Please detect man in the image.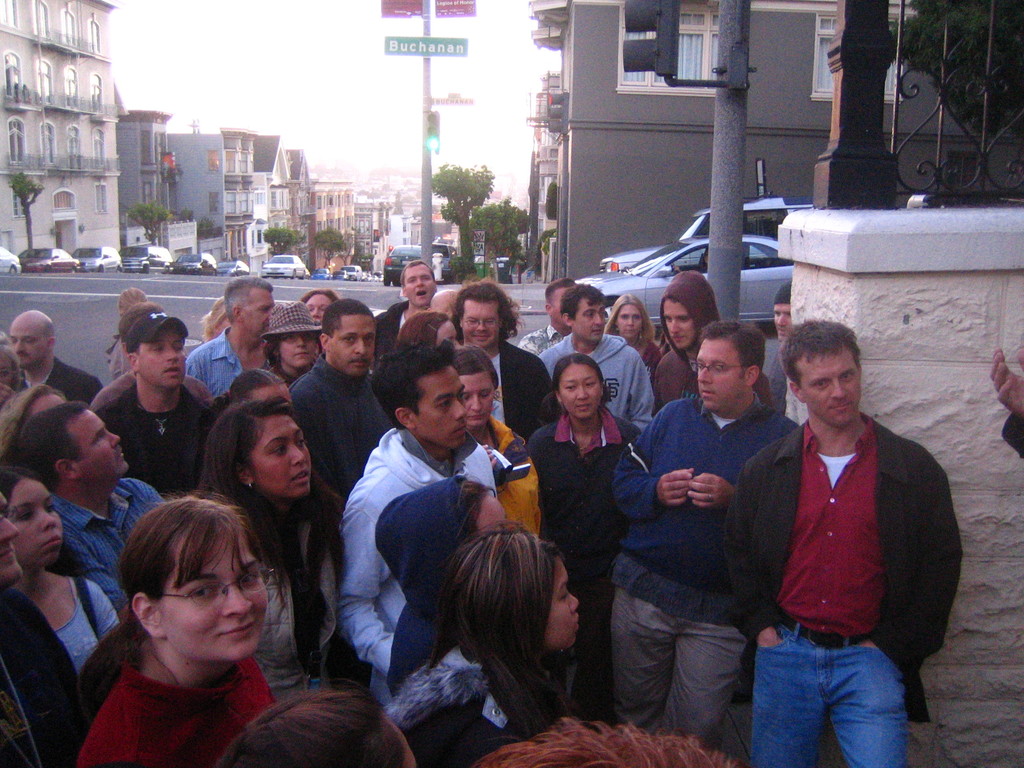
bbox=(541, 281, 653, 433).
